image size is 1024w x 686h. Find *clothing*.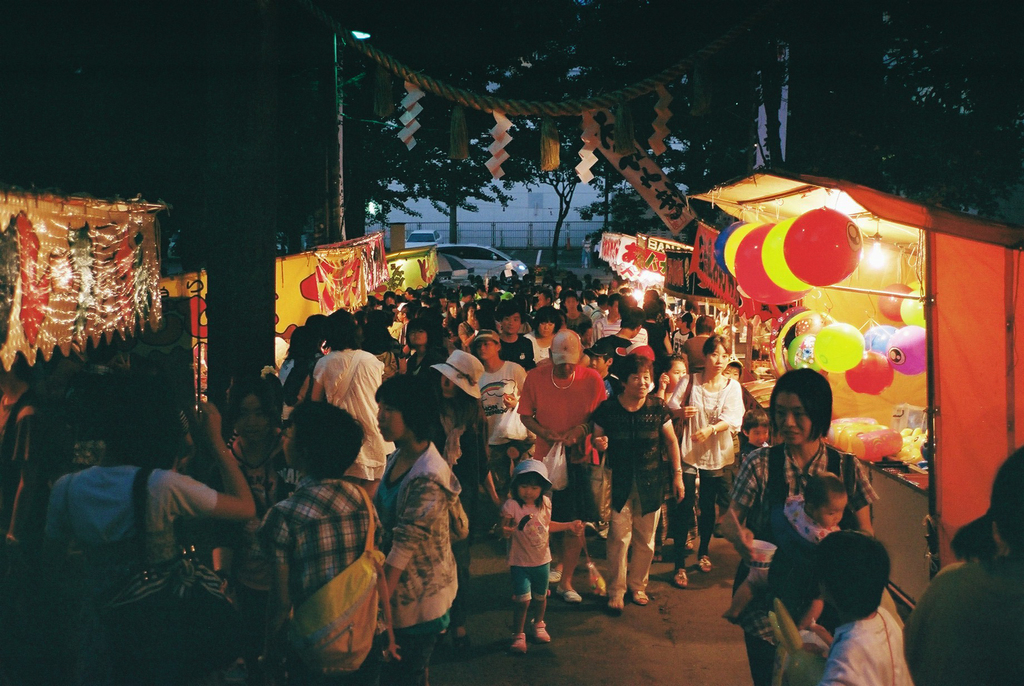
372, 421, 468, 652.
